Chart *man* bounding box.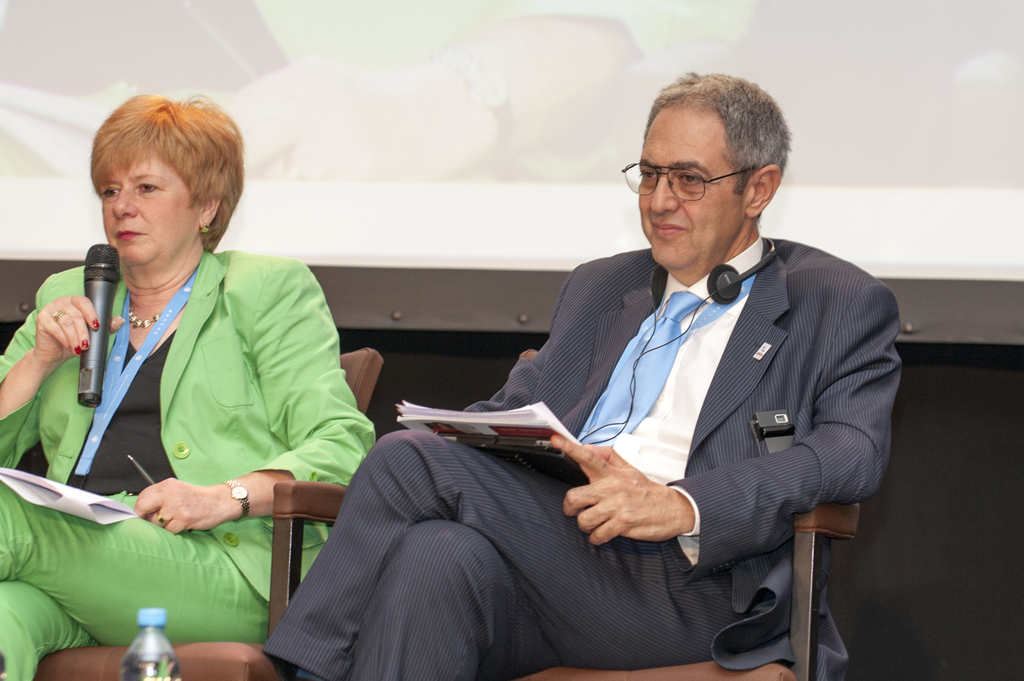
Charted: box=[369, 108, 897, 667].
